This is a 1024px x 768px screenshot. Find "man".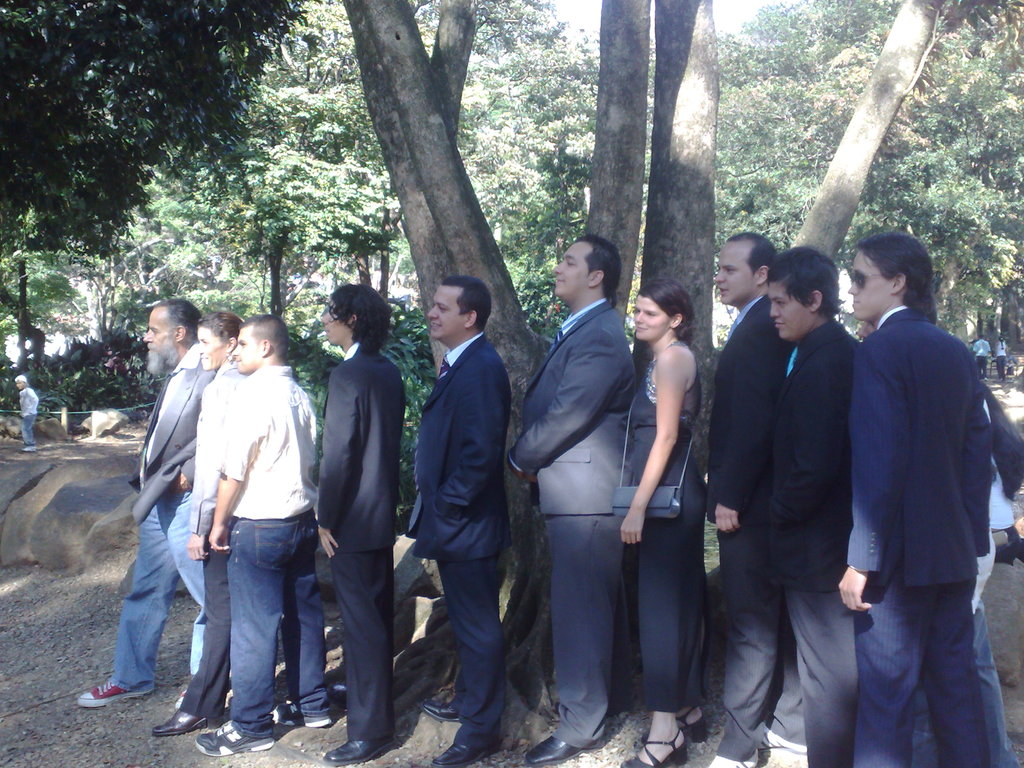
Bounding box: [504,230,638,765].
